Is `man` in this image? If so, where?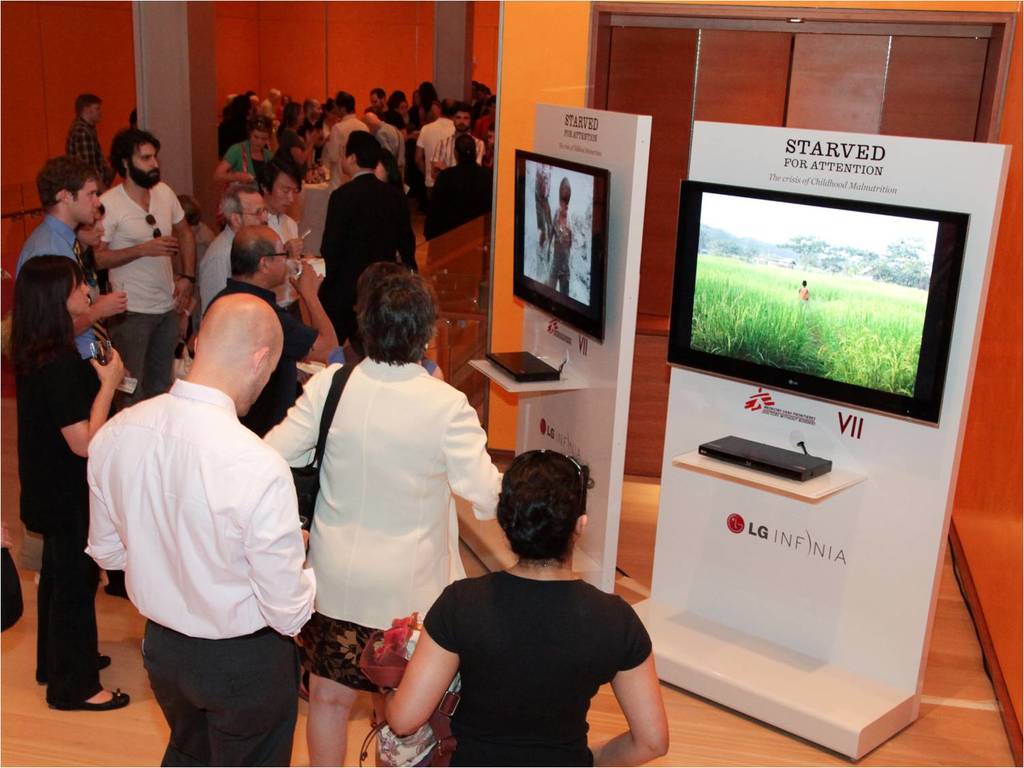
Yes, at 179 179 276 328.
